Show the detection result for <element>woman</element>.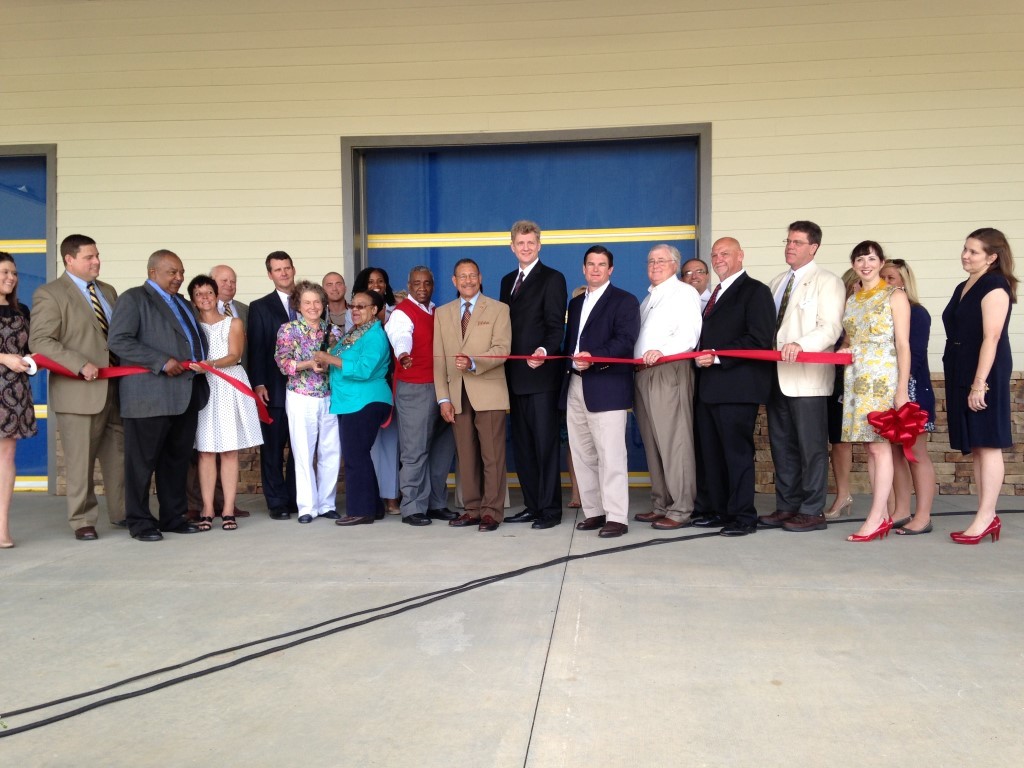
275 282 341 527.
